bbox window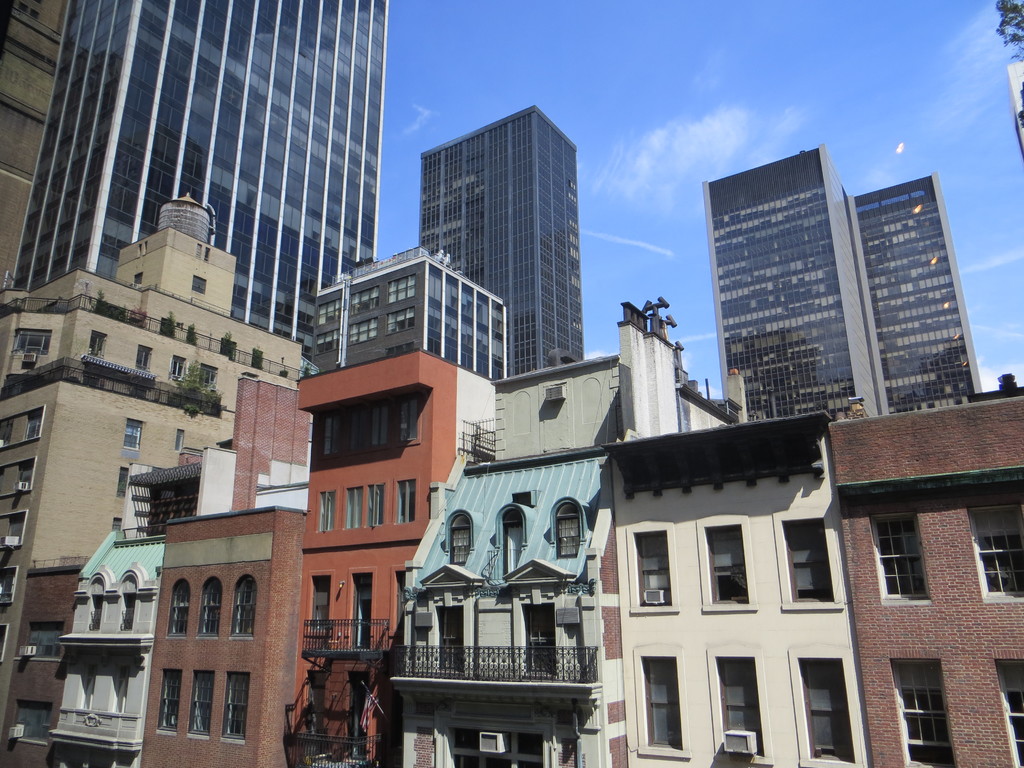
x1=644 y1=655 x2=680 y2=750
